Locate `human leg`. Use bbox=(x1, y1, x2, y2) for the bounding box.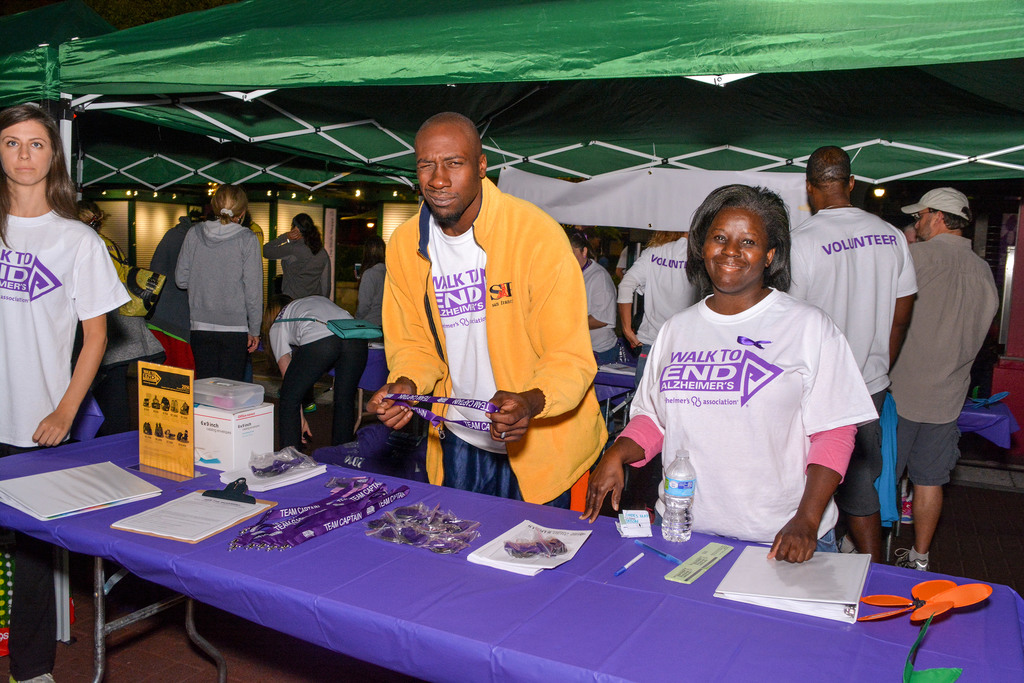
bbox=(899, 426, 941, 572).
